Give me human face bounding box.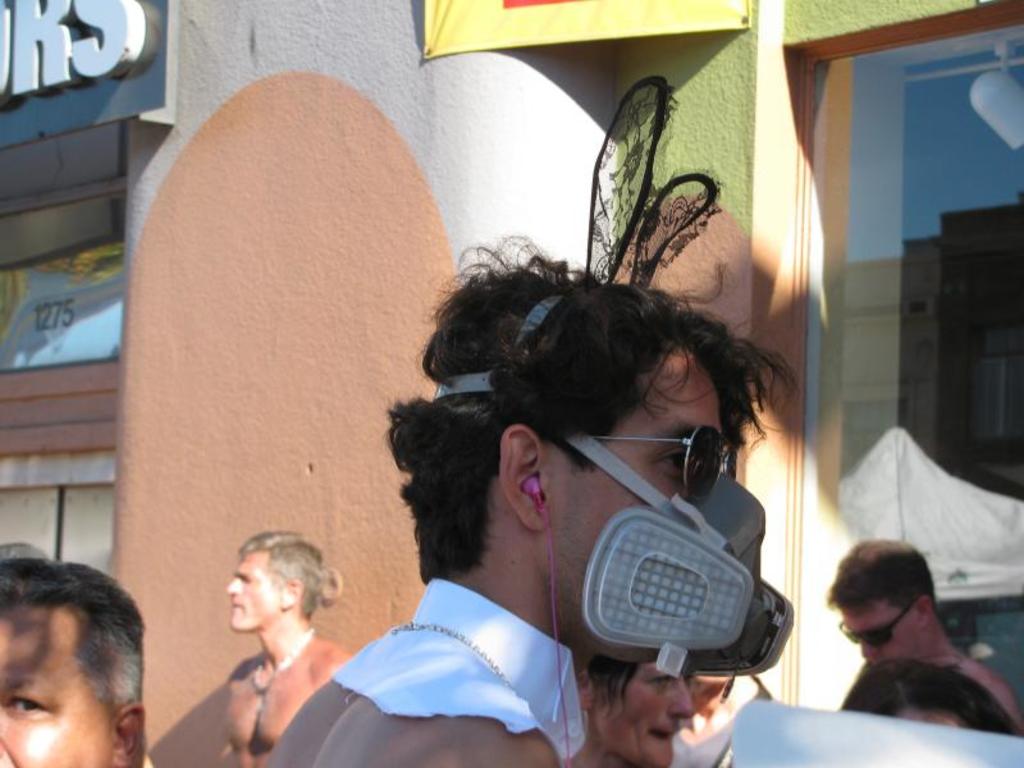
left=0, top=598, right=110, bottom=767.
